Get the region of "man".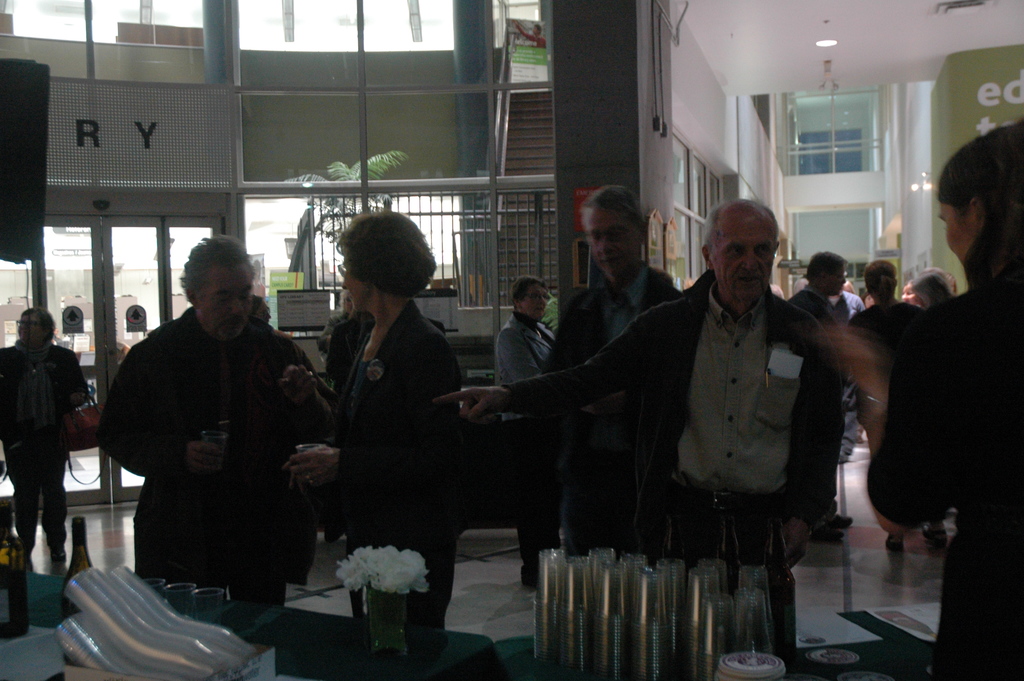
(left=790, top=251, right=854, bottom=541).
